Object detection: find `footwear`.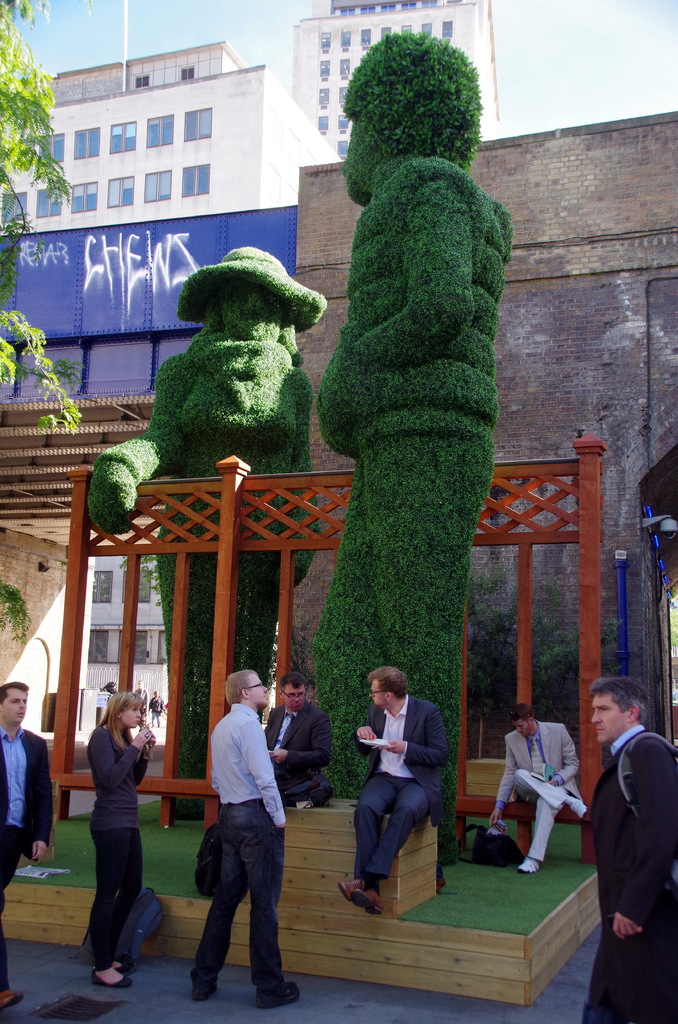
[left=570, top=797, right=590, bottom=820].
